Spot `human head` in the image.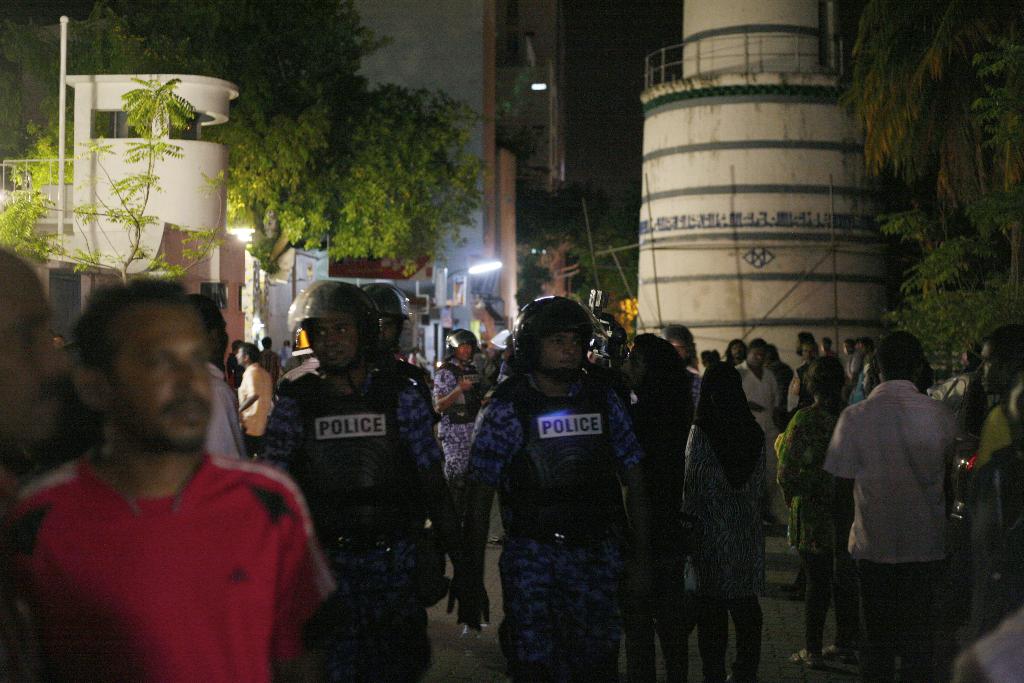
`human head` found at (left=233, top=341, right=258, bottom=368).
